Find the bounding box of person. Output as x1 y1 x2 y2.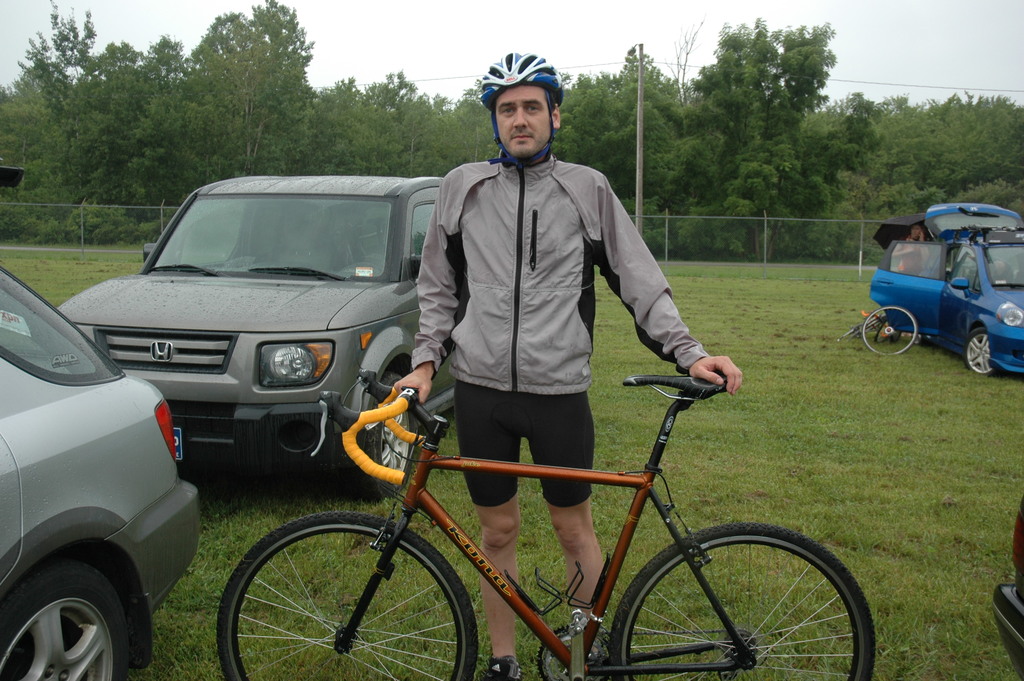
376 50 740 680.
